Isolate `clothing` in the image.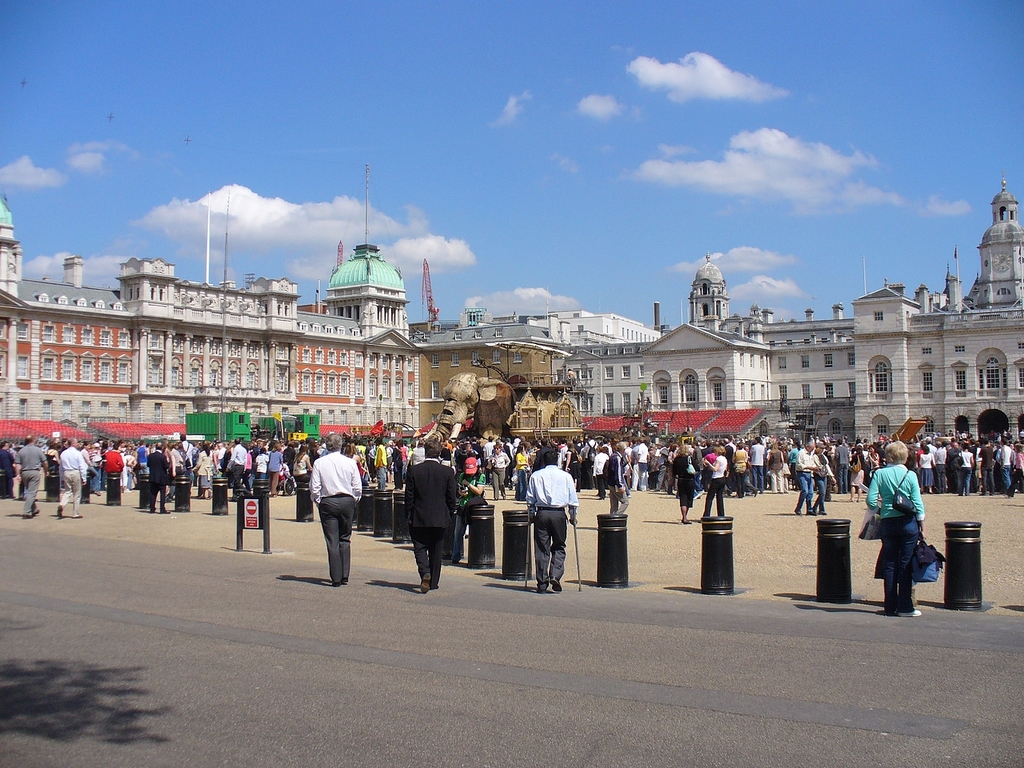
Isolated region: [left=670, top=454, right=700, bottom=506].
